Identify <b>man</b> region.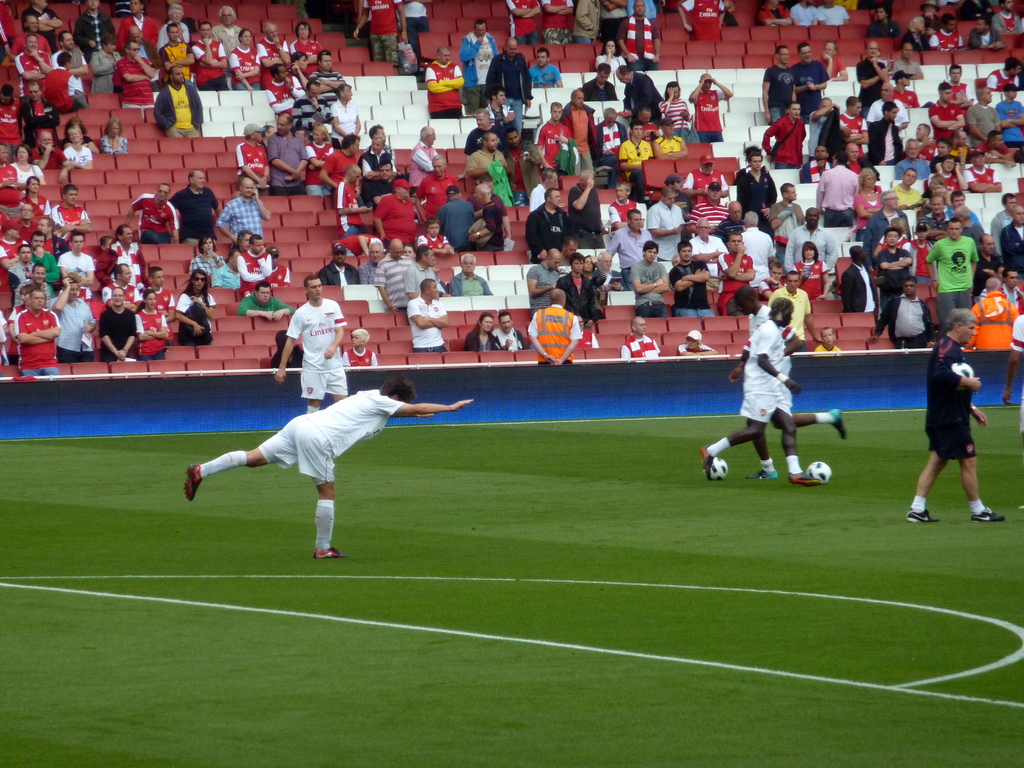
Region: 838,247,891,318.
